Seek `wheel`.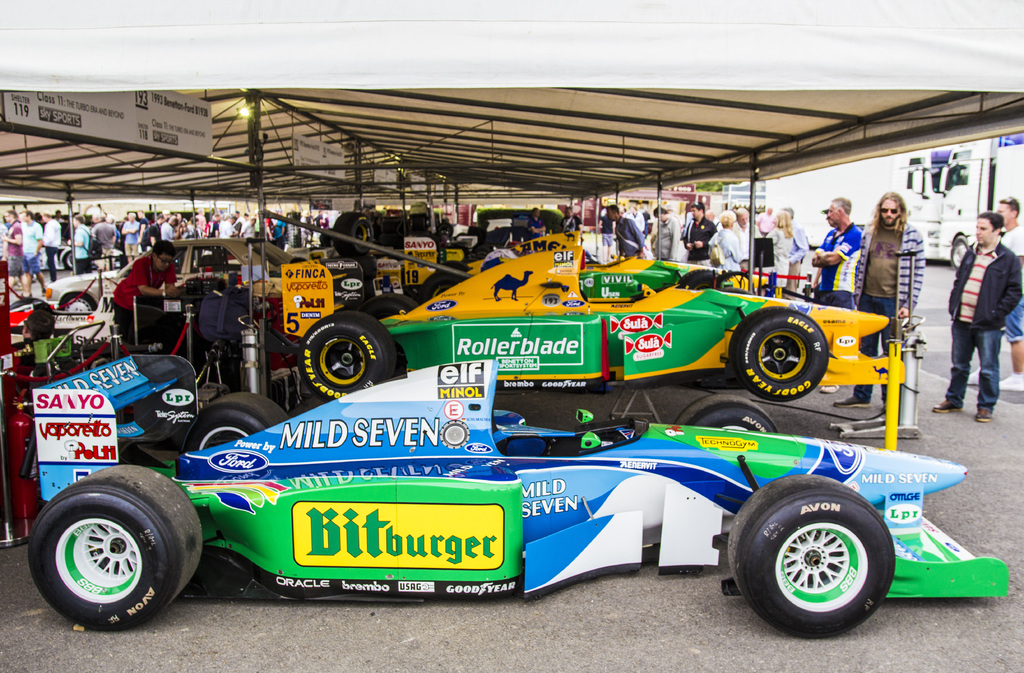
<box>27,462,202,632</box>.
